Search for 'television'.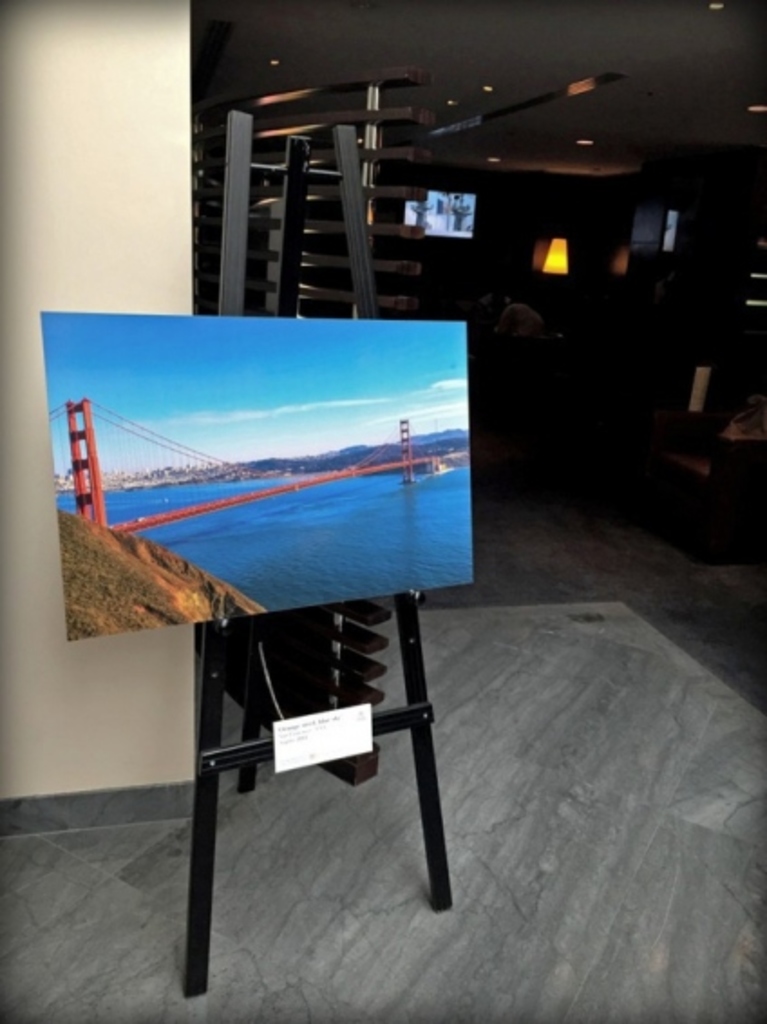
Found at left=398, top=179, right=485, bottom=237.
